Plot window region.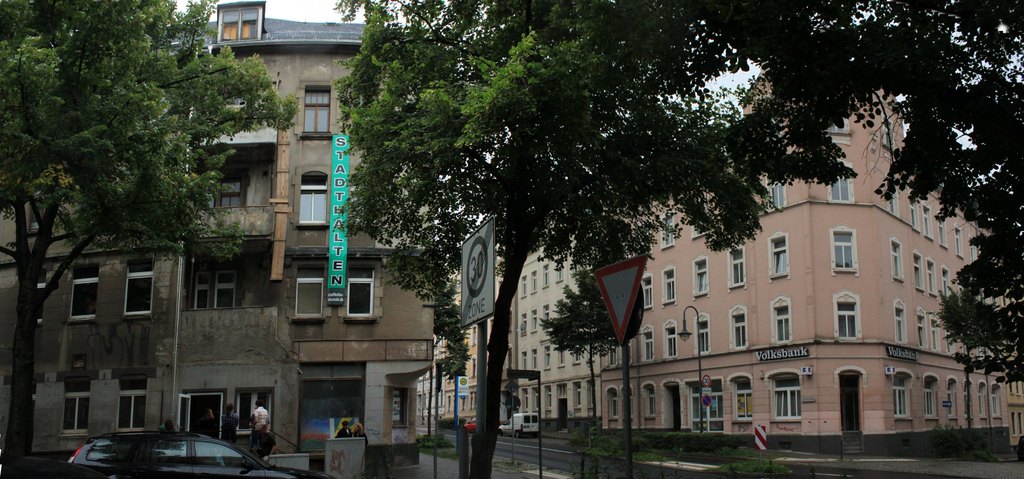
Plotted at BBox(730, 245, 743, 287).
